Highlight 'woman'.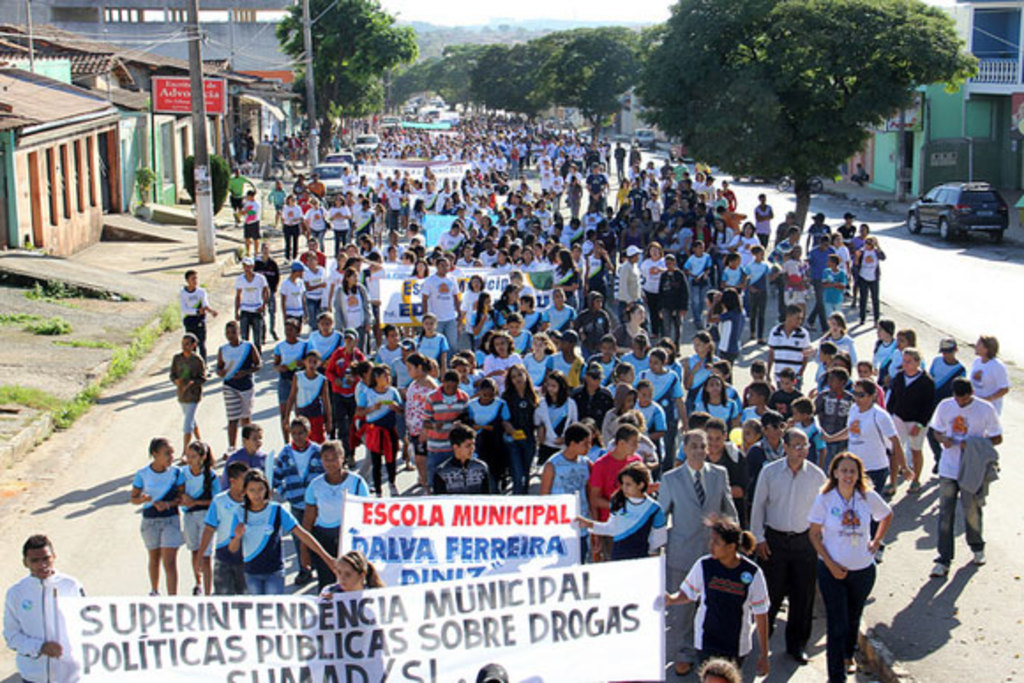
Highlighted region: 561:254:579:304.
